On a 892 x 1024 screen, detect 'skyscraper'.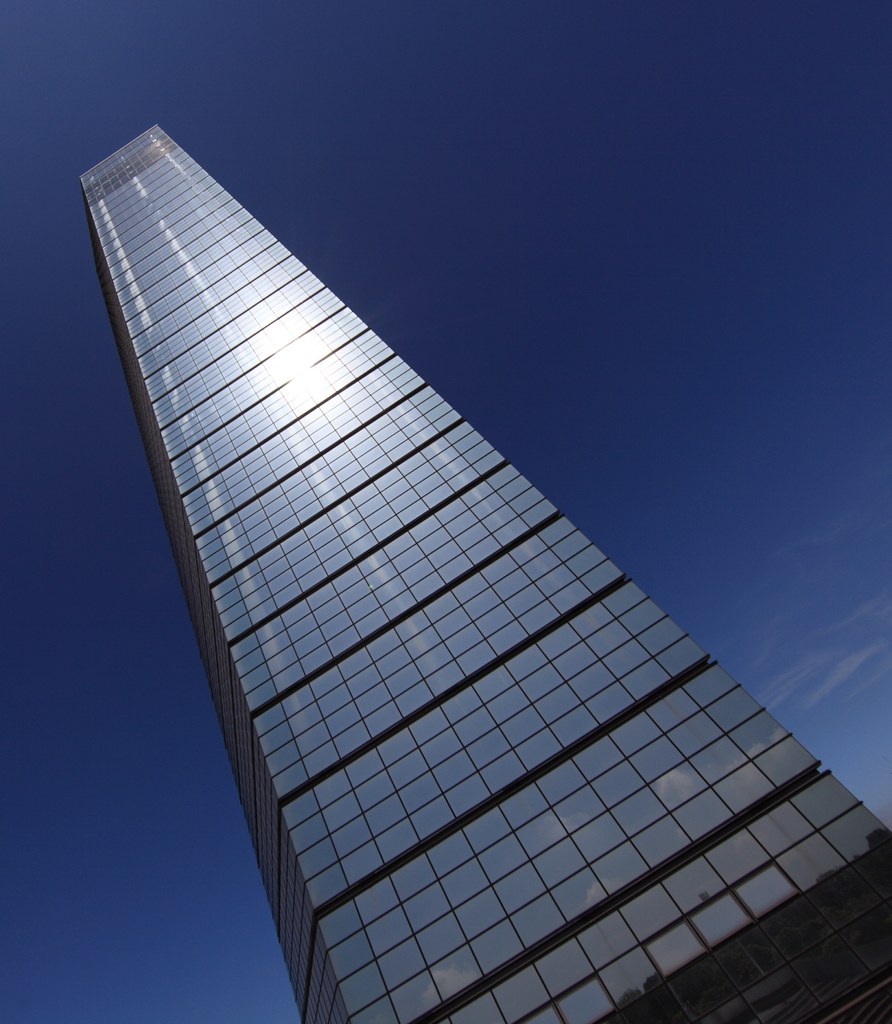
bbox=(79, 125, 891, 1023).
